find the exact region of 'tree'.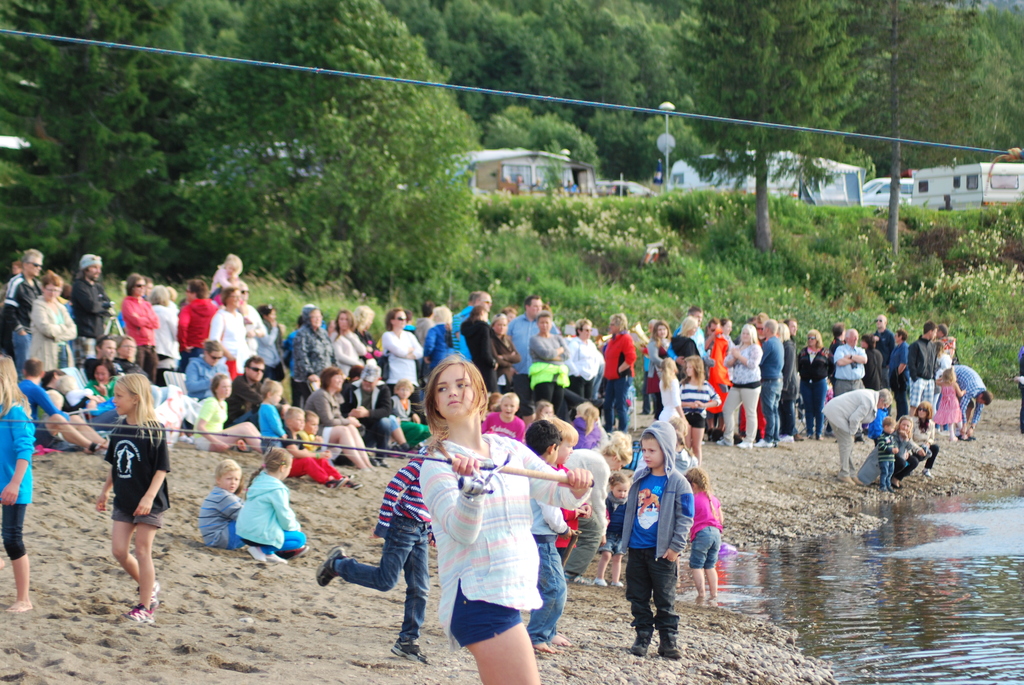
Exact region: 113 0 204 112.
